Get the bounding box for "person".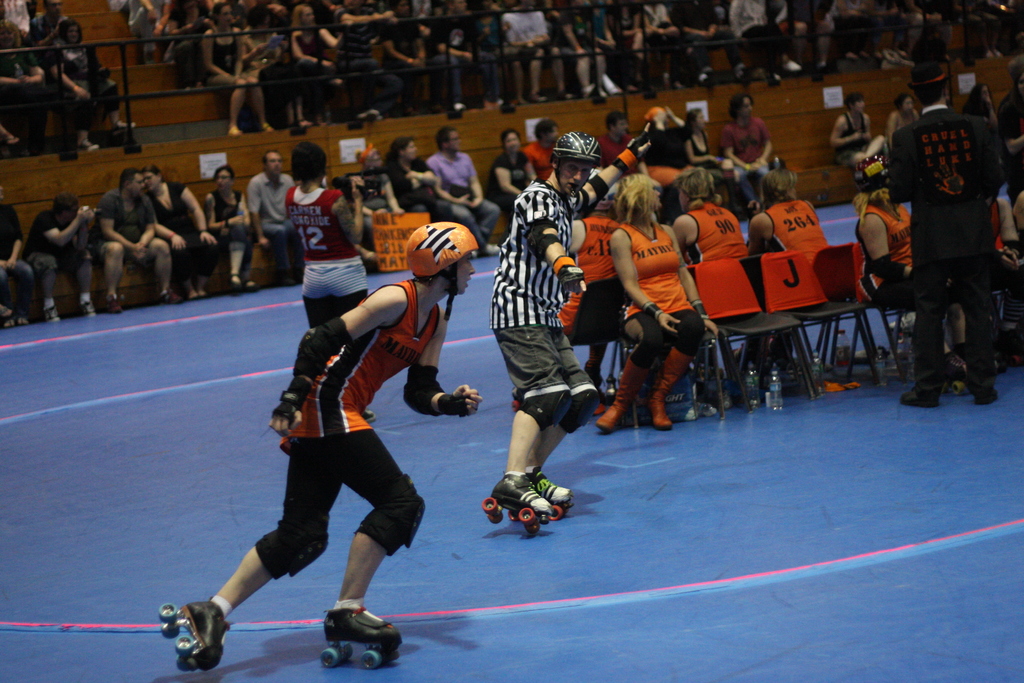
bbox(656, 151, 753, 411).
